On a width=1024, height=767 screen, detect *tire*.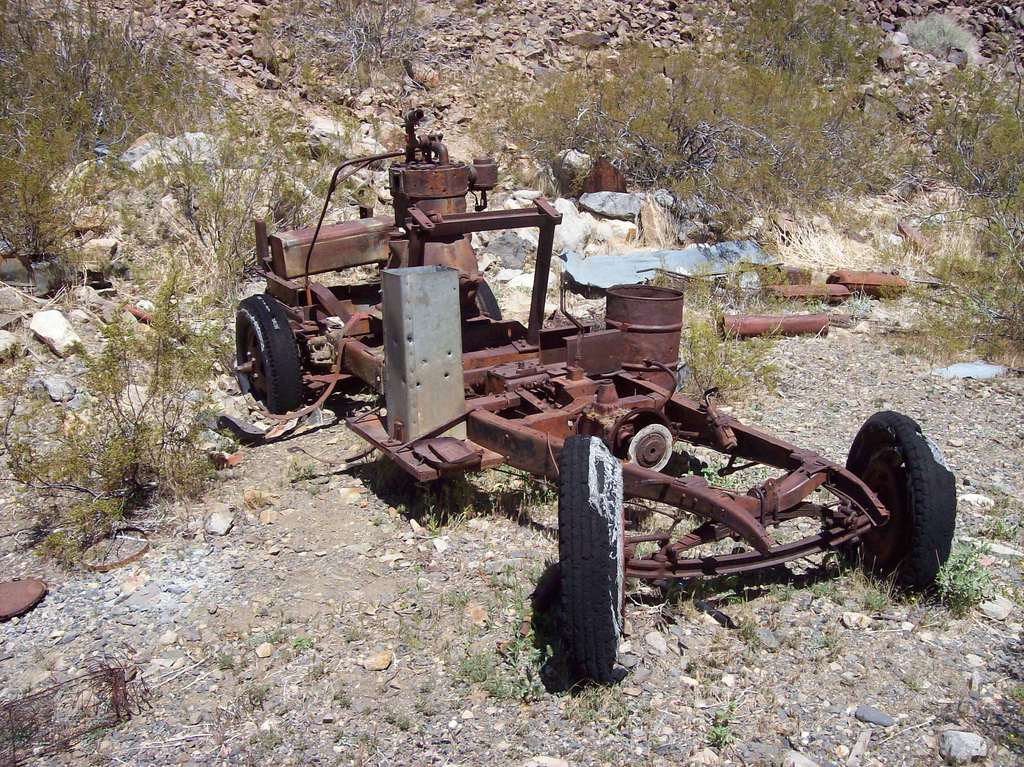
[560,441,618,679].
